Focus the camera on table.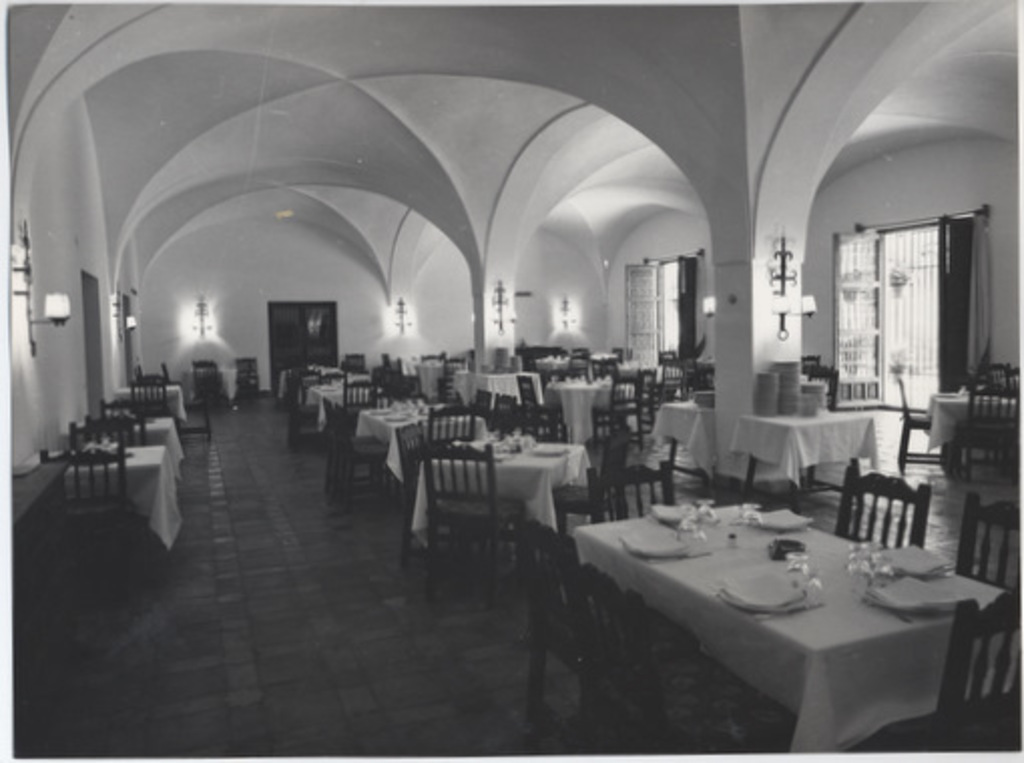
Focus region: detection(359, 404, 482, 480).
